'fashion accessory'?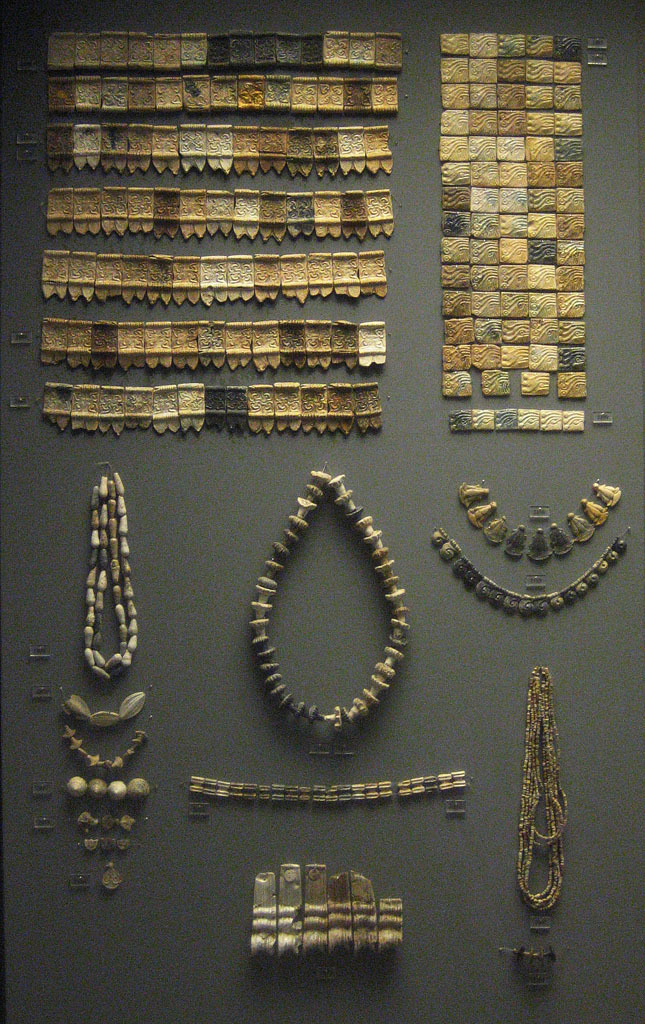
58,722,153,775
